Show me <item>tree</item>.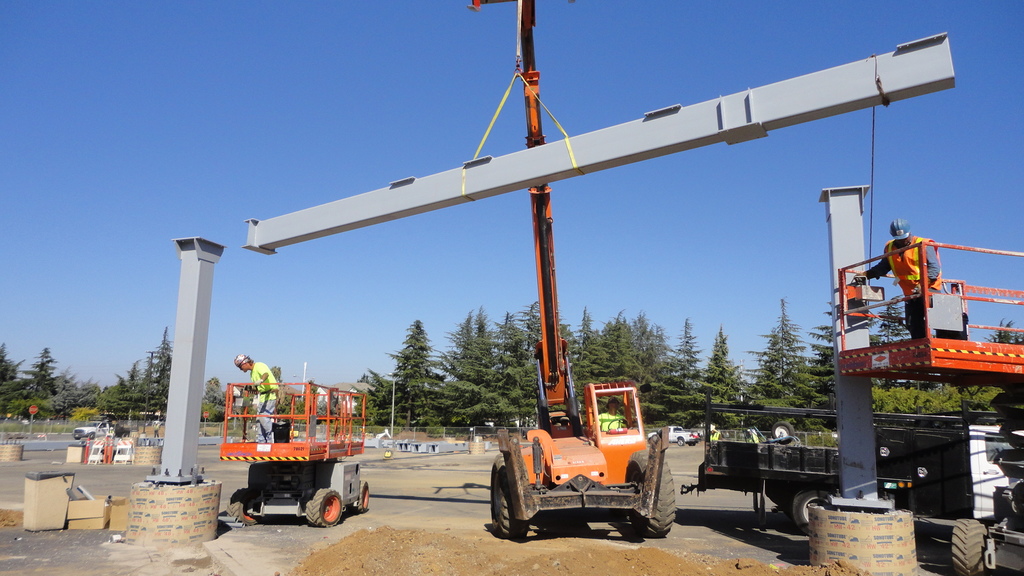
<item>tree</item> is here: 467/308/508/417.
